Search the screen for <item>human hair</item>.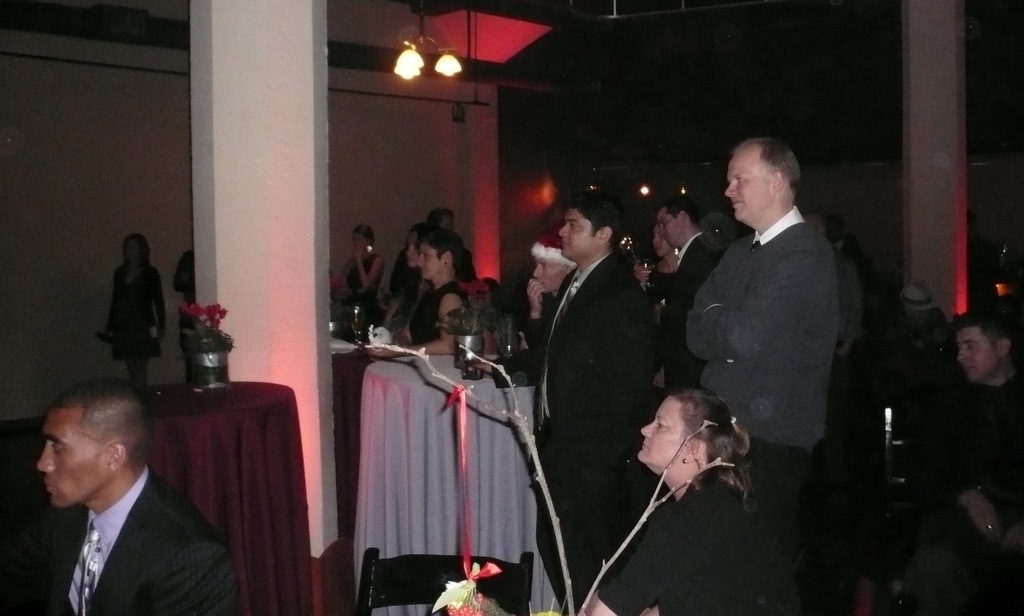
Found at bbox(427, 208, 453, 223).
